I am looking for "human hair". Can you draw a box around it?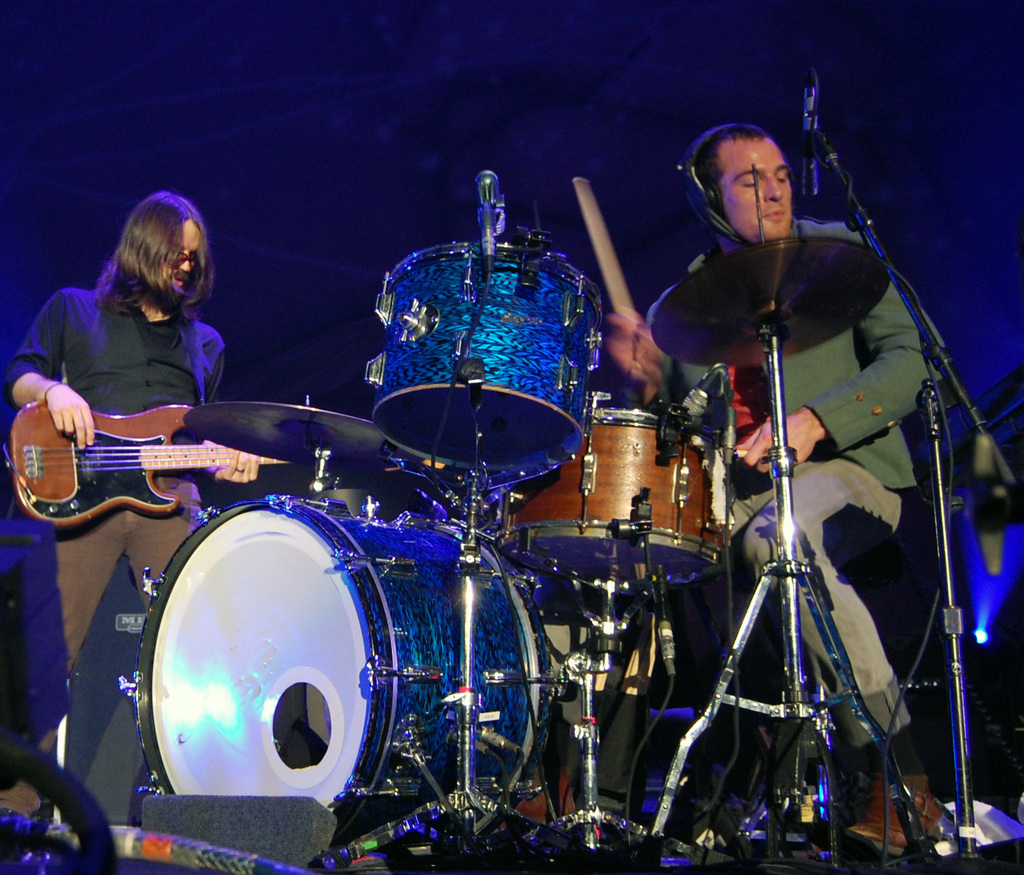
Sure, the bounding box is [x1=87, y1=191, x2=197, y2=324].
